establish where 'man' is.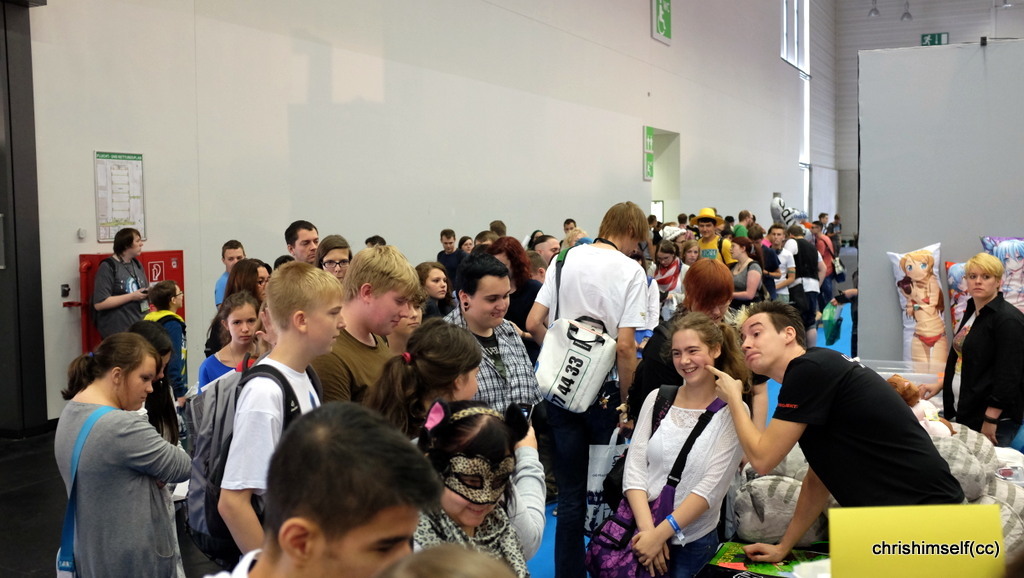
Established at [x1=312, y1=245, x2=418, y2=403].
